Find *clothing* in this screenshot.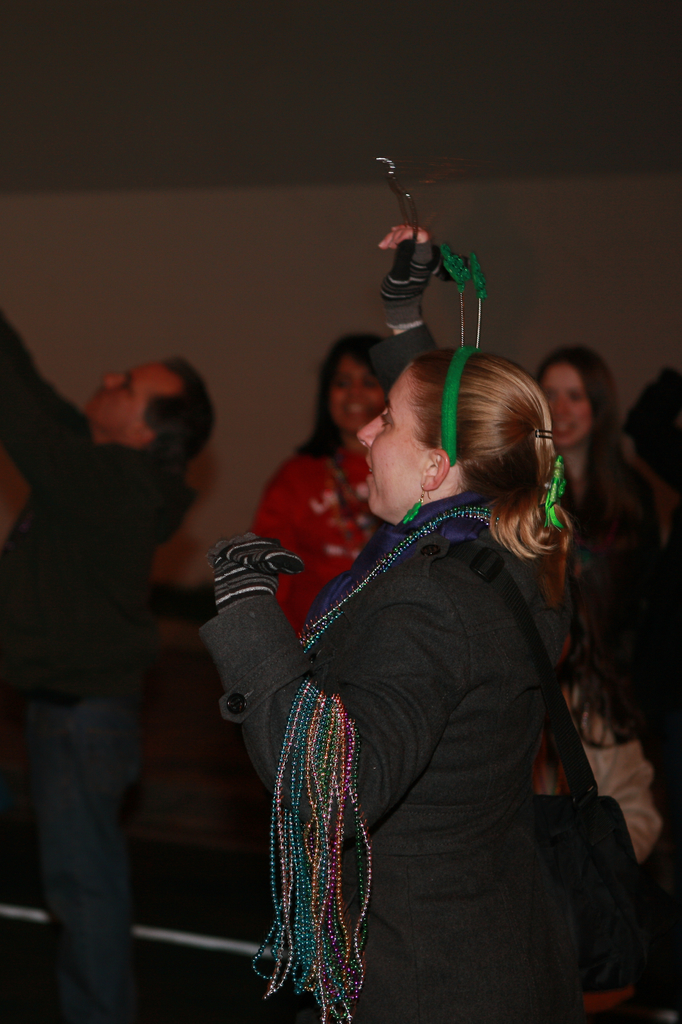
The bounding box for *clothing* is <bbox>16, 288, 209, 965</bbox>.
